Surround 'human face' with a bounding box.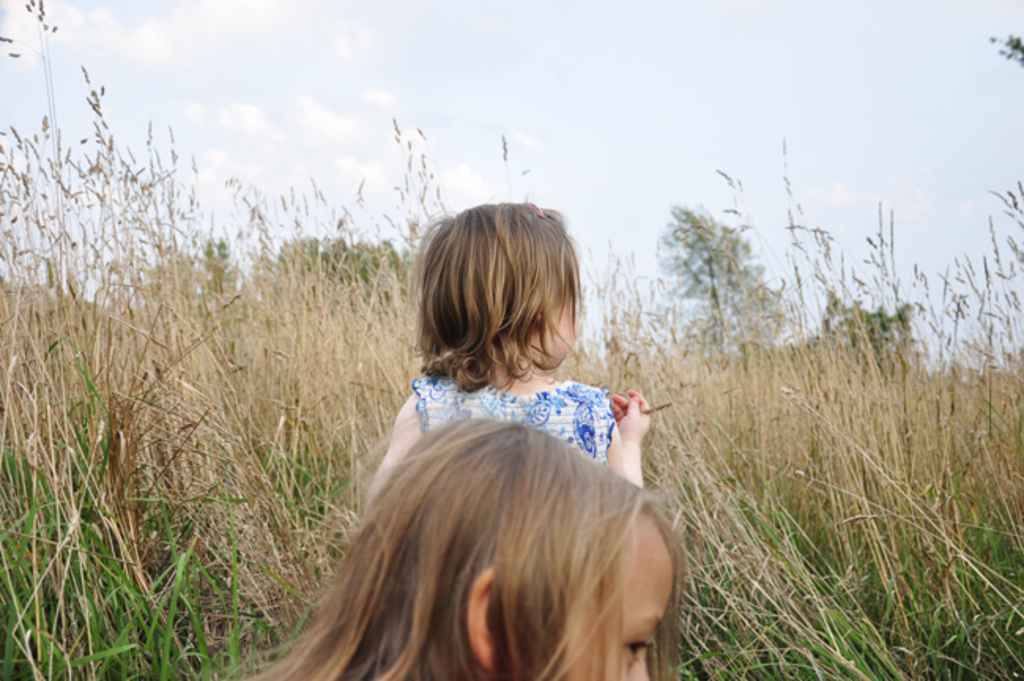
detection(545, 300, 578, 370).
